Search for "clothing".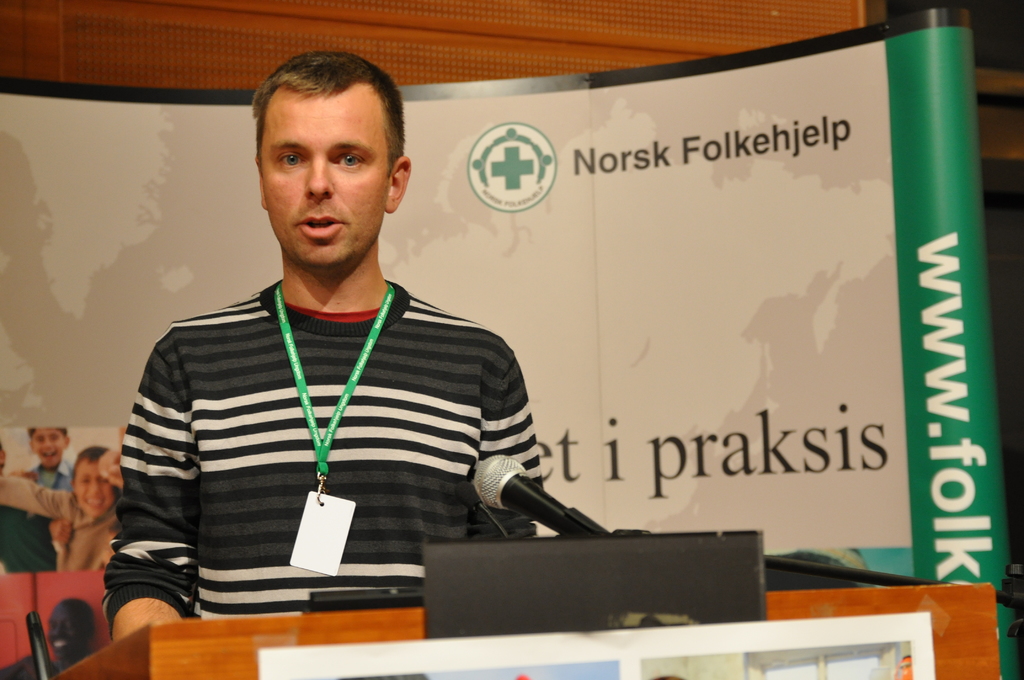
Found at <region>0, 503, 58, 572</region>.
